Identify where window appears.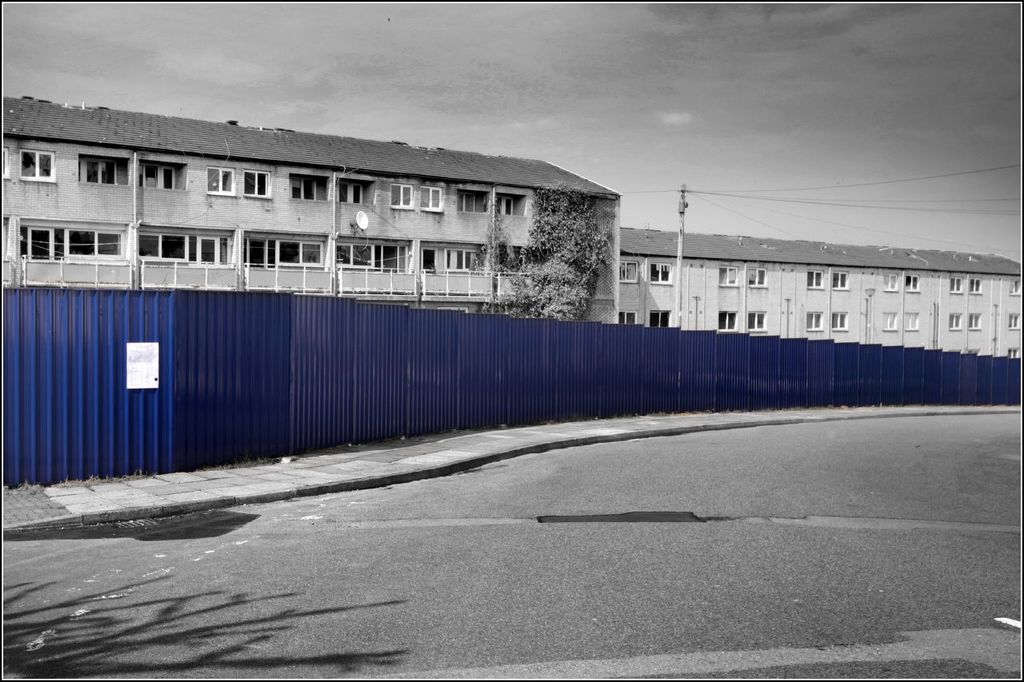
Appears at Rect(135, 157, 193, 193).
